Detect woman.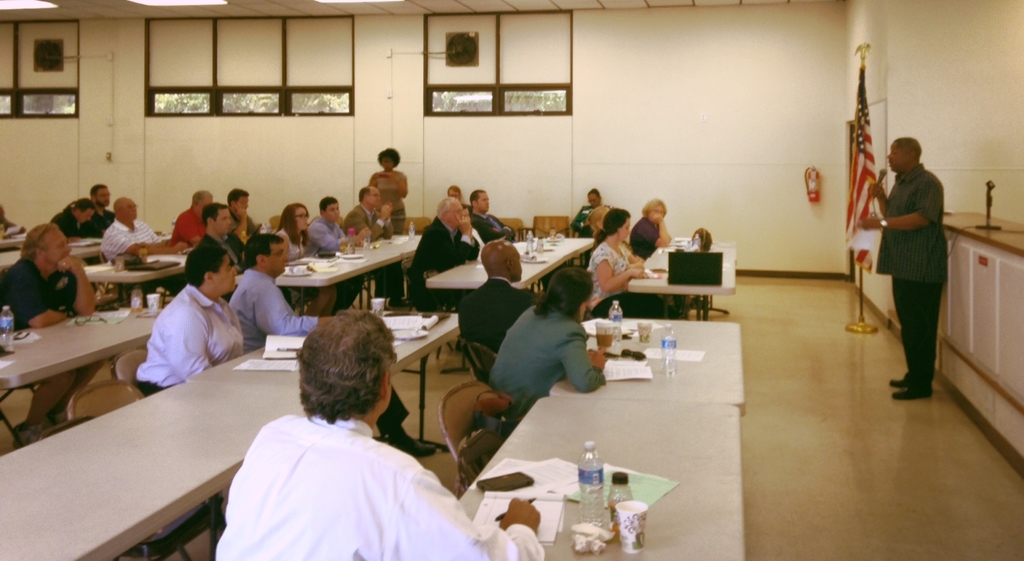
Detected at crop(630, 196, 672, 263).
